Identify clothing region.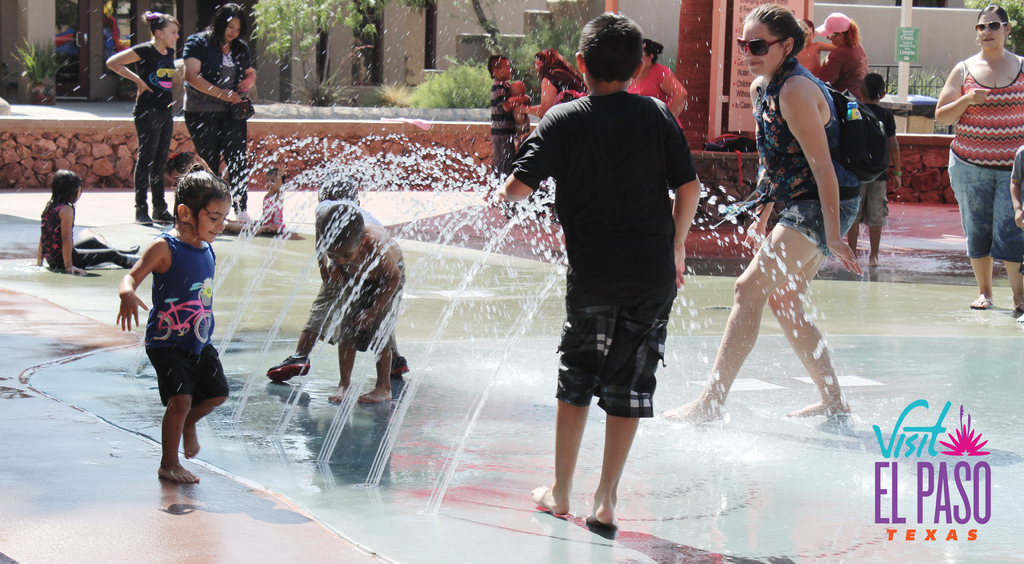
Region: BBox(1012, 141, 1023, 185).
